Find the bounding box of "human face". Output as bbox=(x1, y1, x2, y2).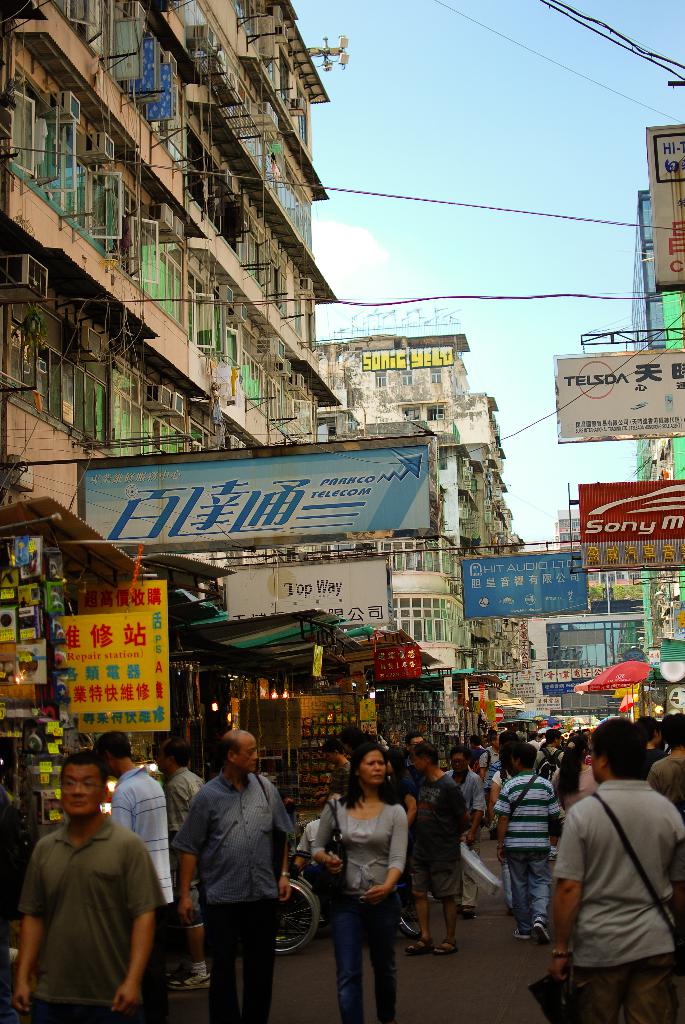
bbox=(359, 755, 387, 783).
